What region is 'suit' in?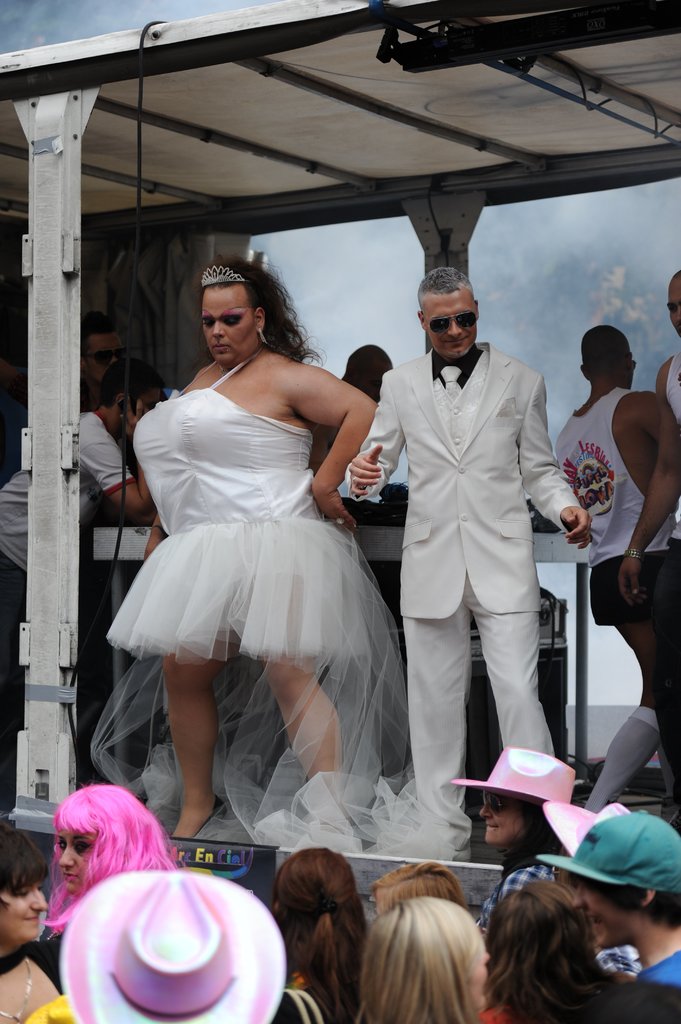
339 287 554 867.
